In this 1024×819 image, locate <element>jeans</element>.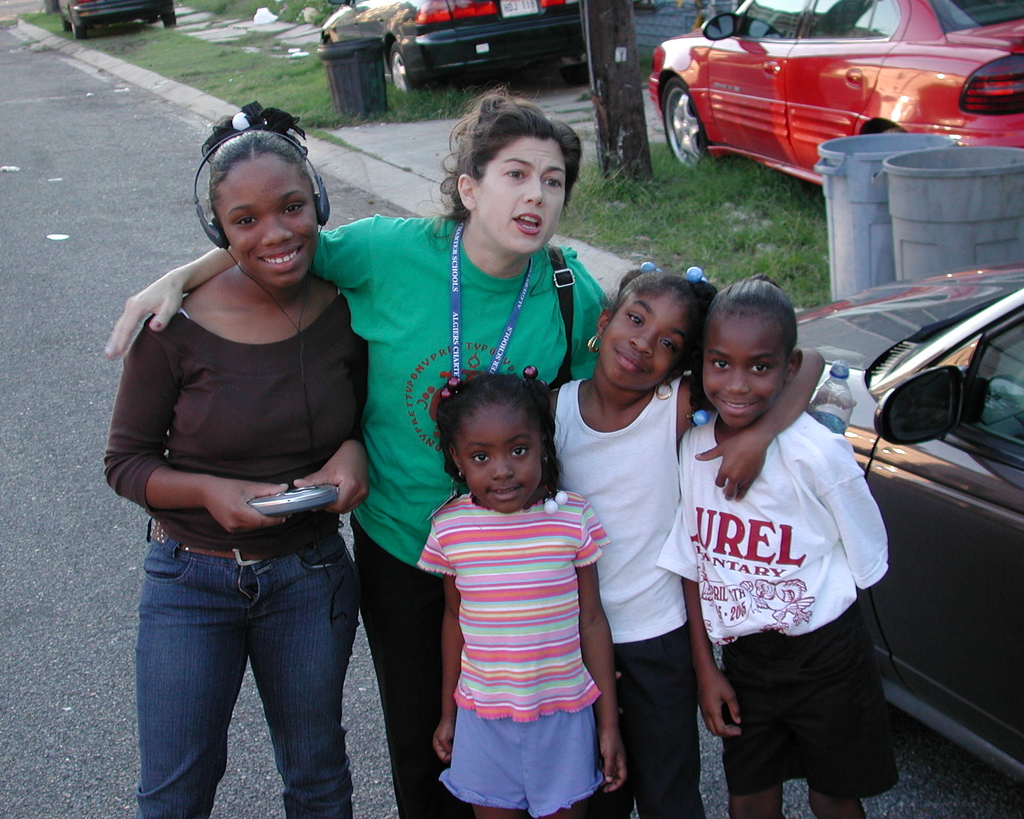
Bounding box: <region>131, 527, 383, 812</region>.
